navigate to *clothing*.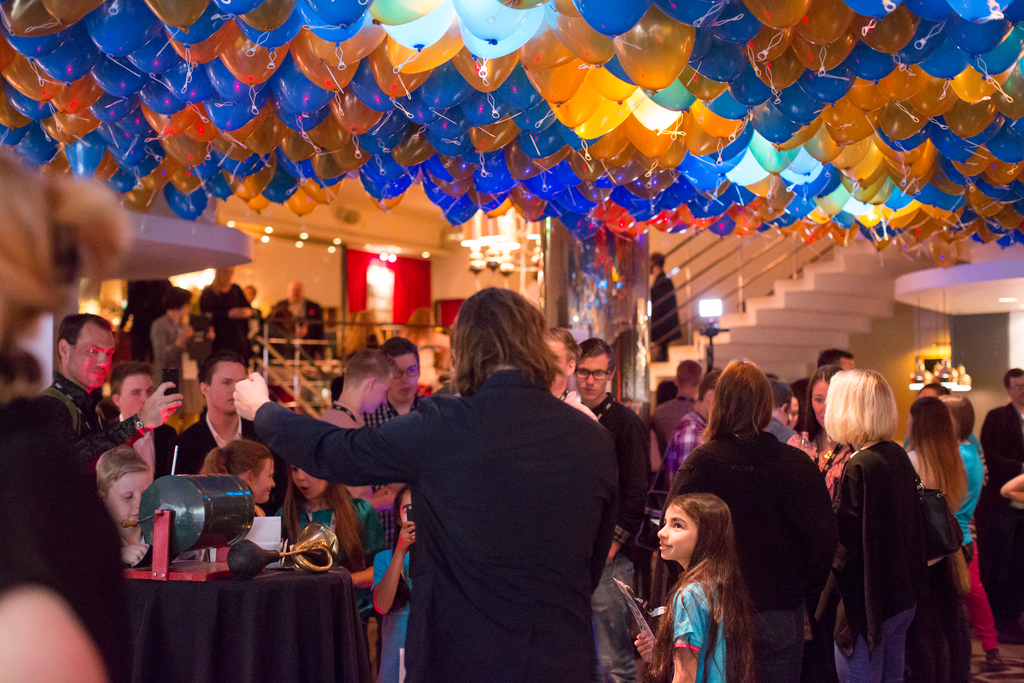
Navigation target: detection(593, 393, 644, 674).
